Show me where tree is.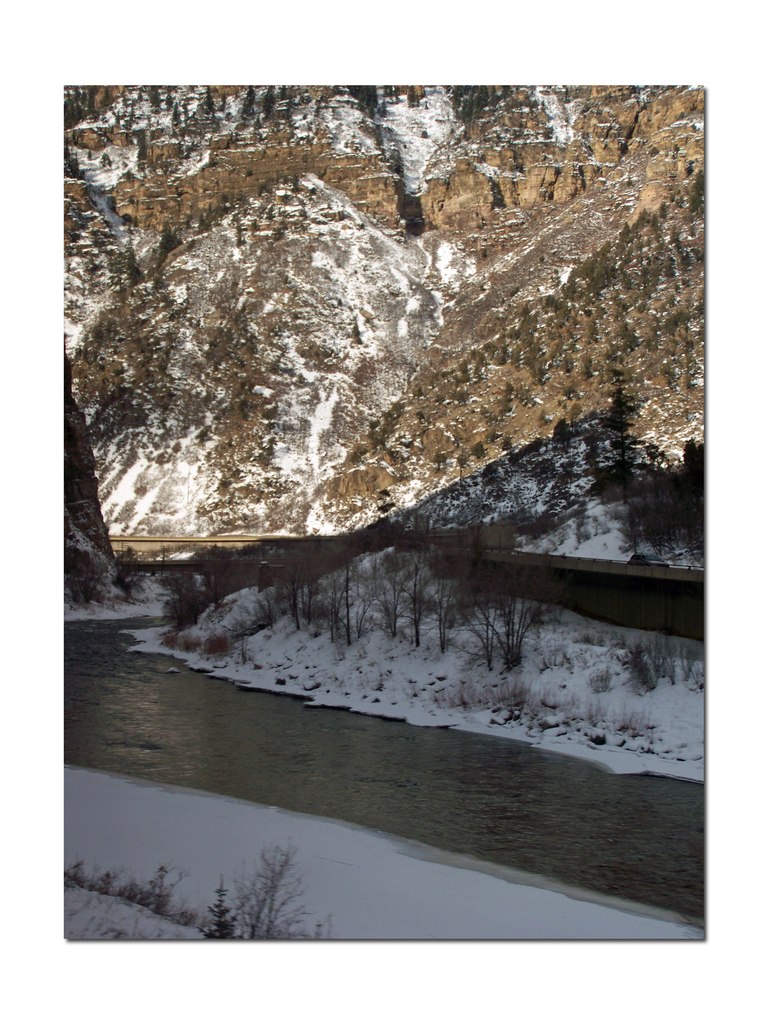
tree is at <bbox>374, 552, 429, 643</bbox>.
